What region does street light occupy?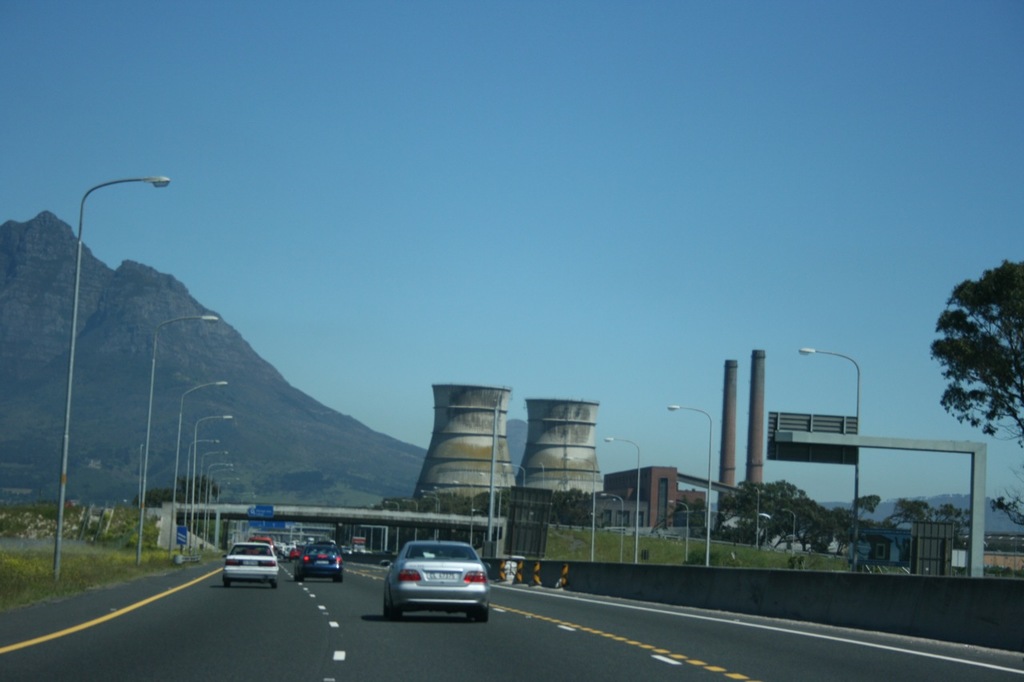
l=794, t=349, r=862, b=564.
